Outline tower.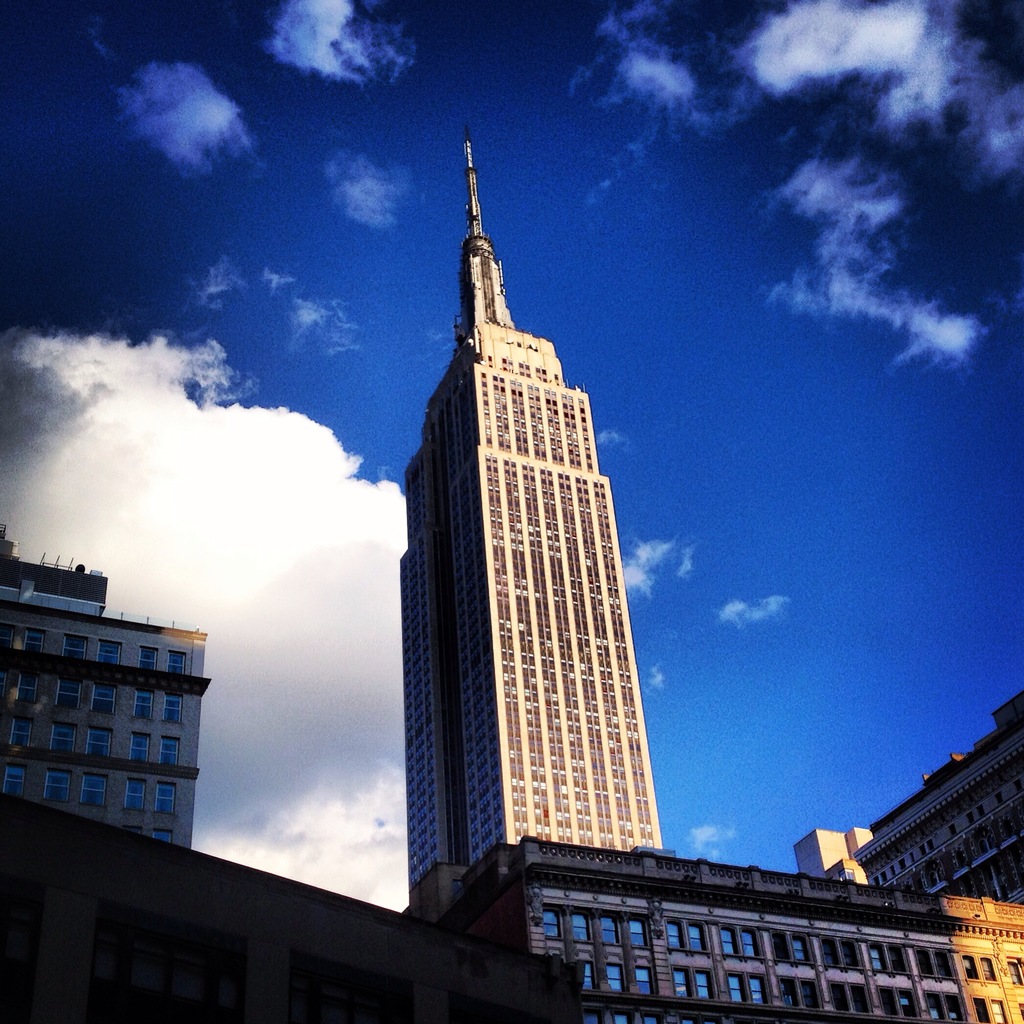
Outline: 358/125/688/955.
